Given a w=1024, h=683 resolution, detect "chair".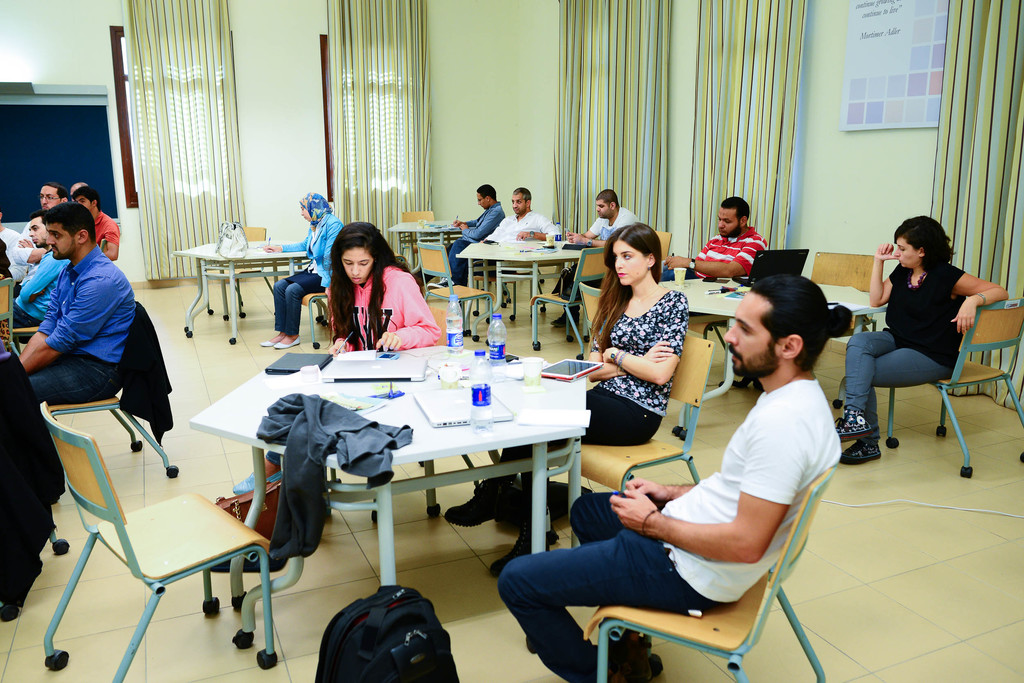
<bbox>582, 463, 842, 682</bbox>.
